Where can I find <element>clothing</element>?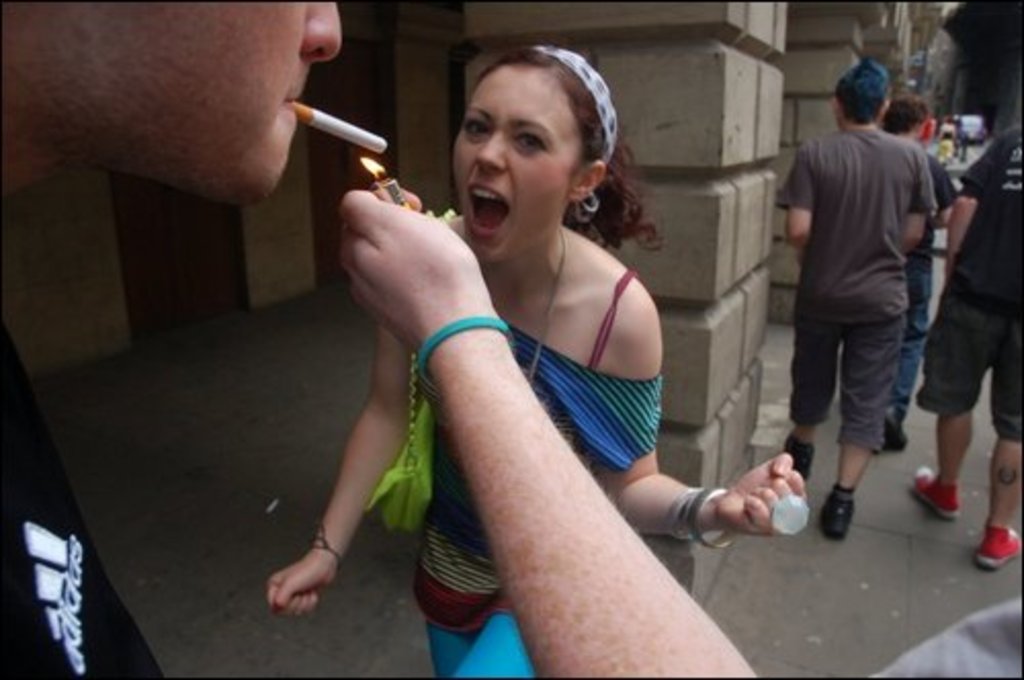
You can find it at <box>868,590,1022,678</box>.
